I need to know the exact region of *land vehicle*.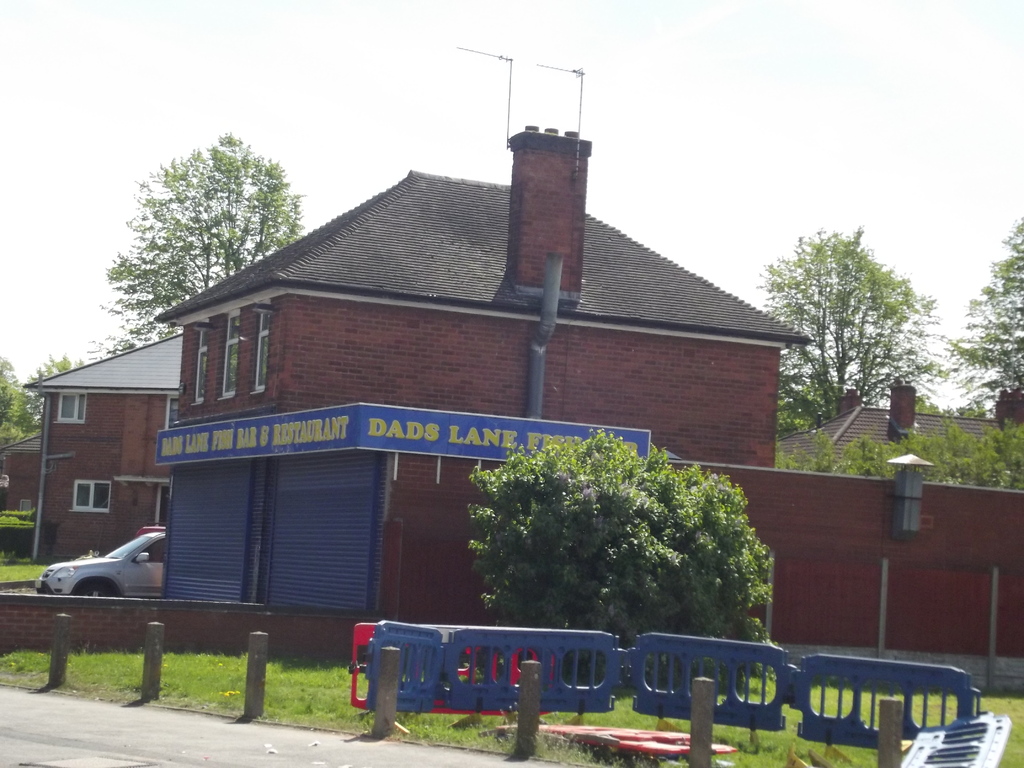
Region: box=[35, 539, 168, 616].
